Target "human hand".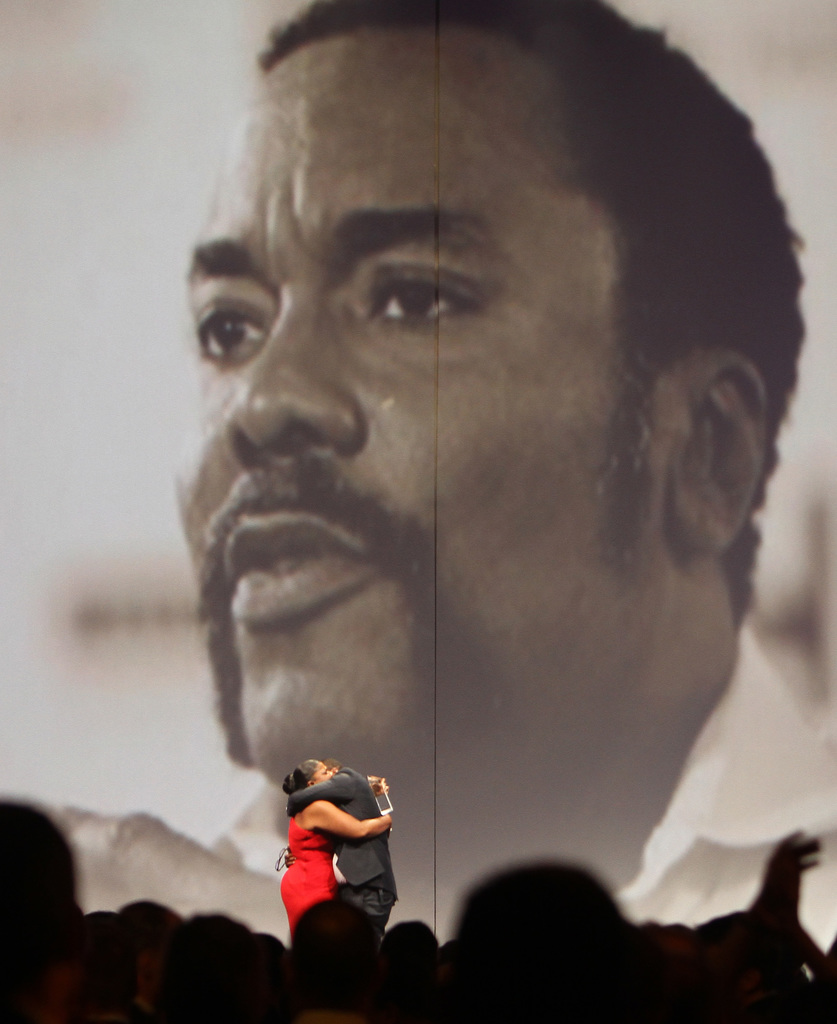
Target region: (x1=373, y1=778, x2=391, y2=799).
